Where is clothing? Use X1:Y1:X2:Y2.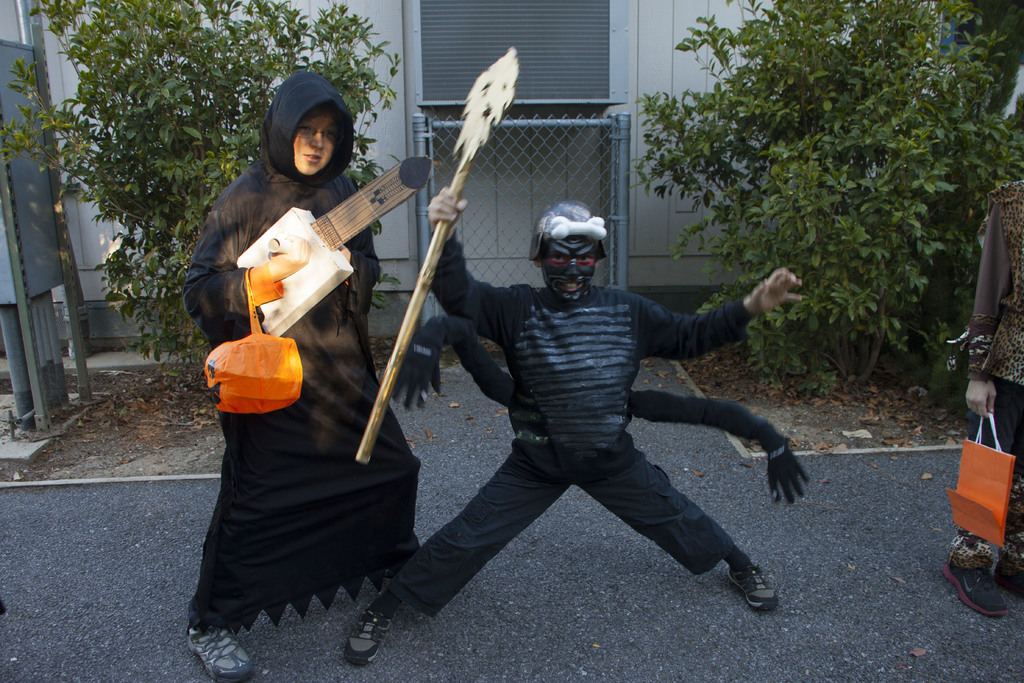
180:126:394:637.
